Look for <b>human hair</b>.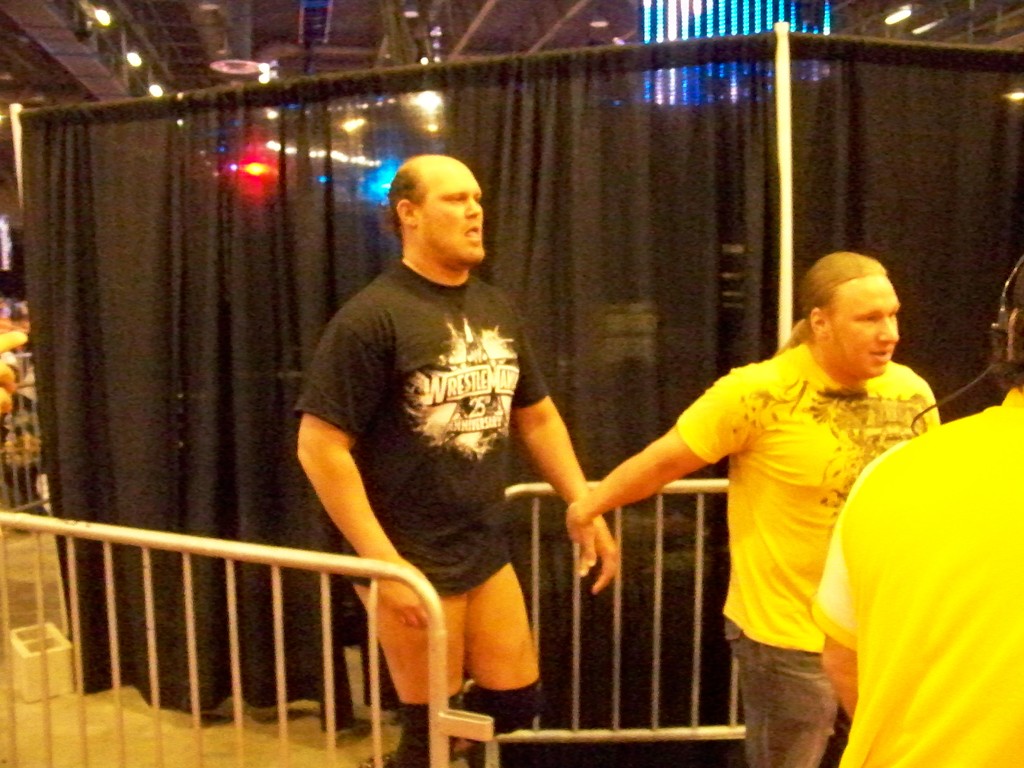
Found: detection(771, 250, 888, 357).
